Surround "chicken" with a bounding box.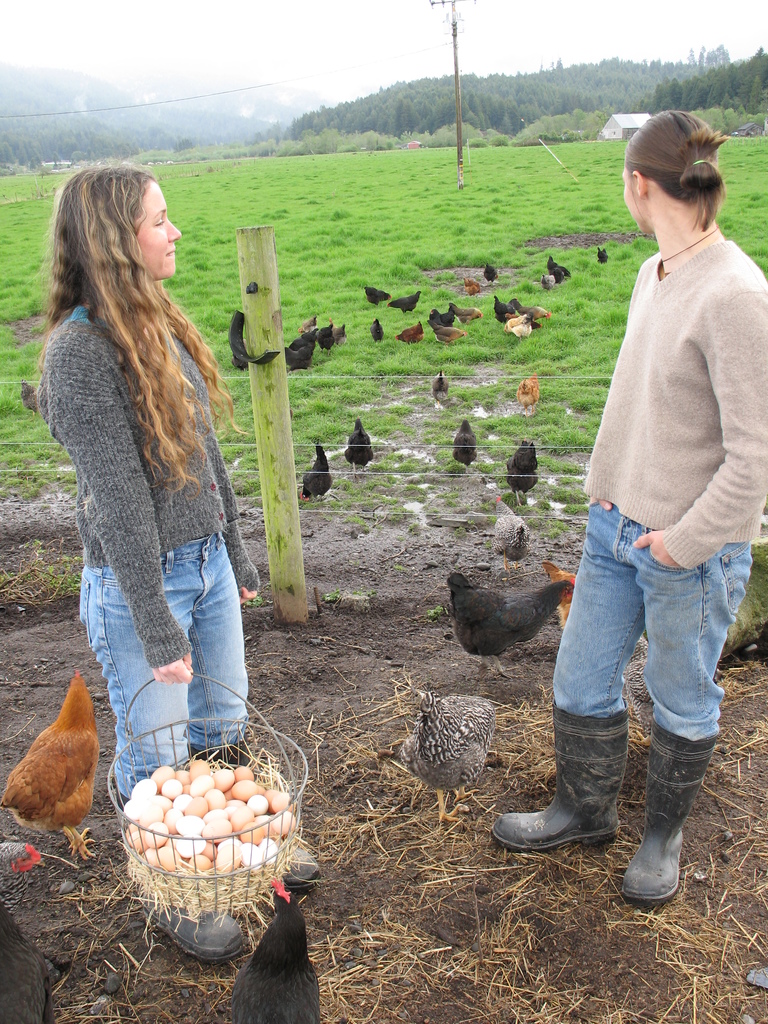
x1=422, y1=304, x2=455, y2=329.
